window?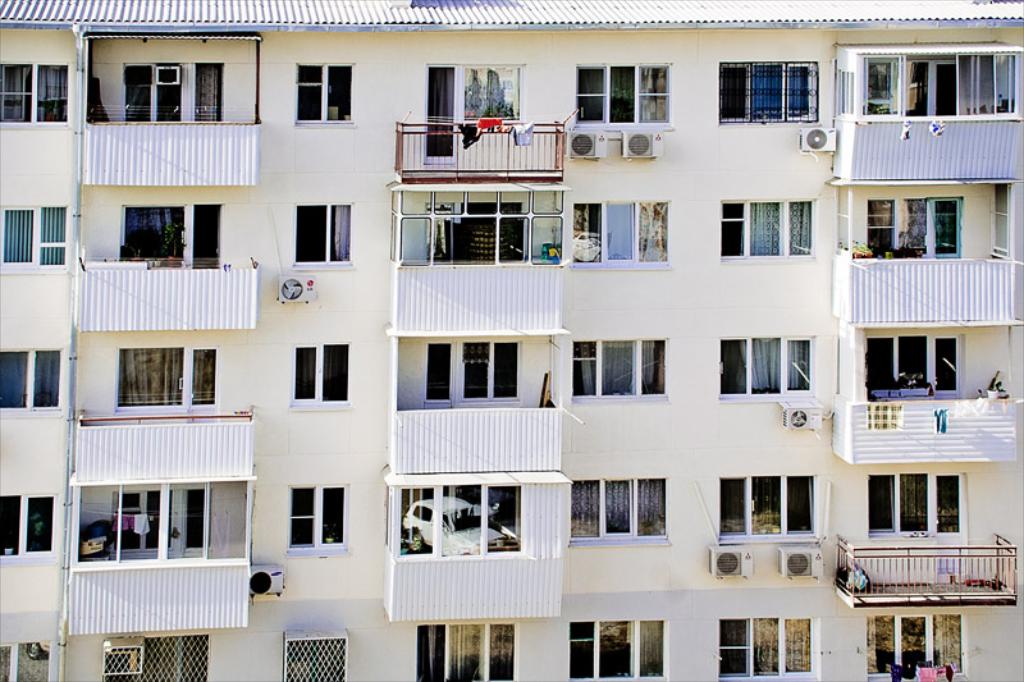
bbox=(0, 615, 58, 681)
